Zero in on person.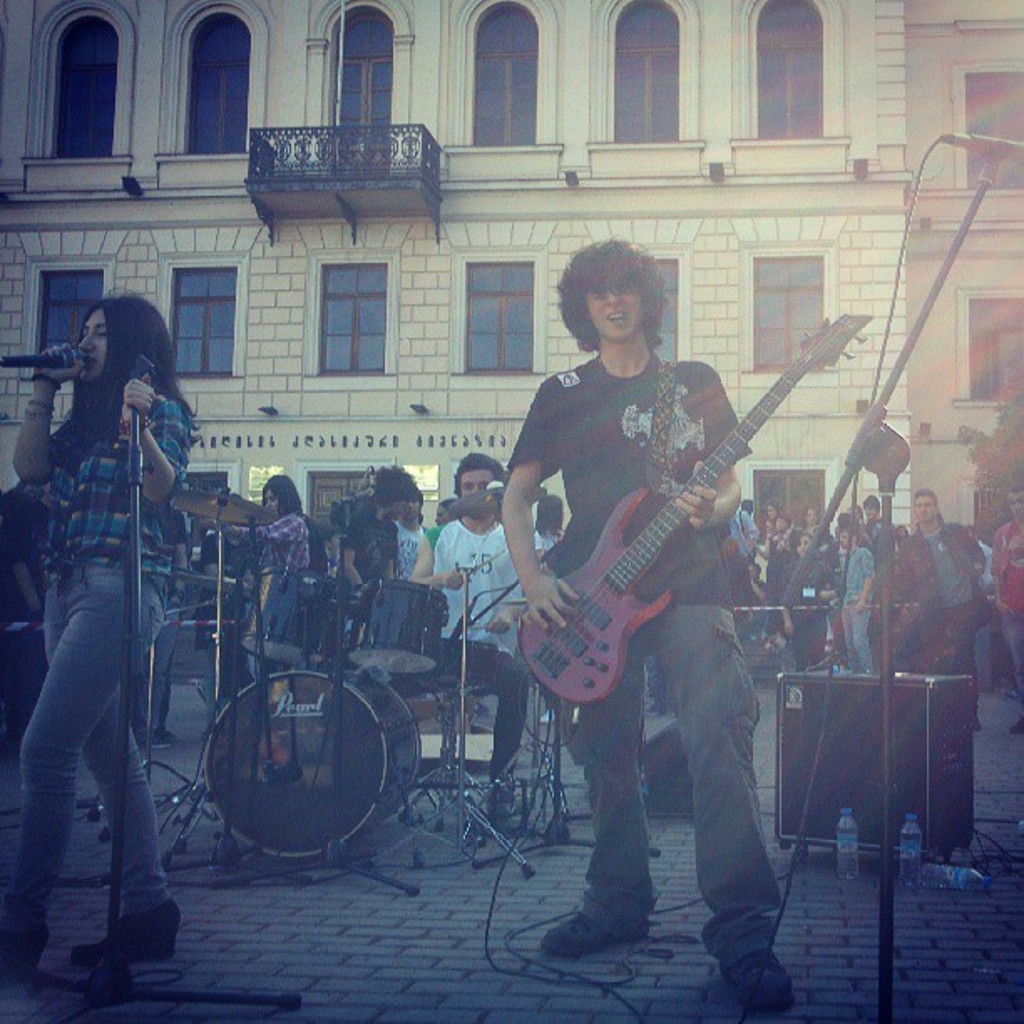
Zeroed in: [left=704, top=487, right=893, bottom=703].
